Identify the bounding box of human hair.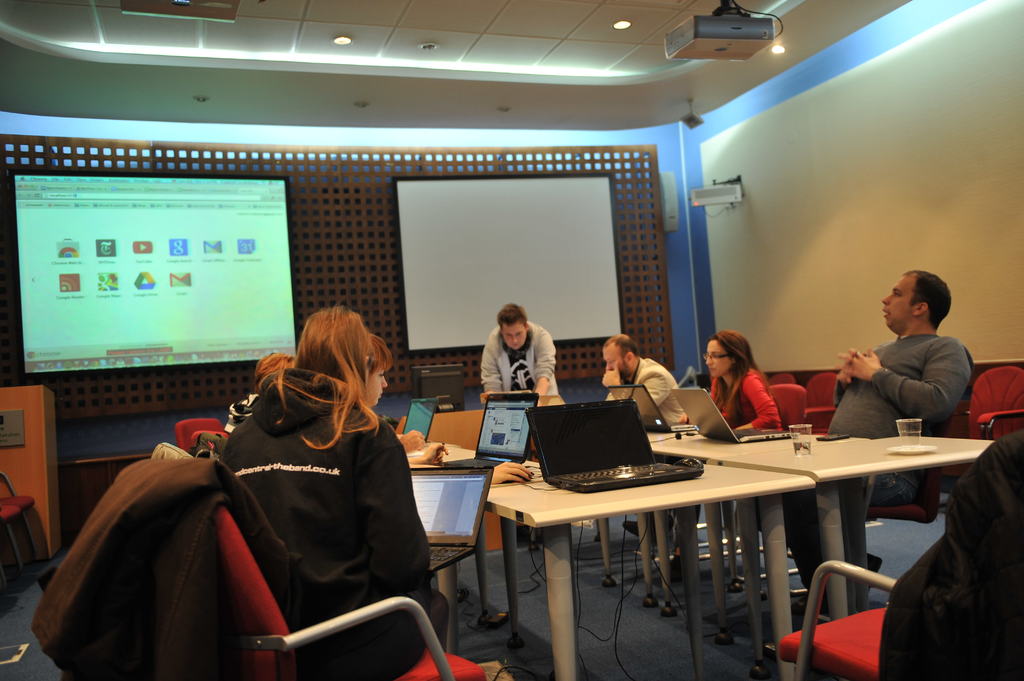
box(600, 324, 635, 349).
